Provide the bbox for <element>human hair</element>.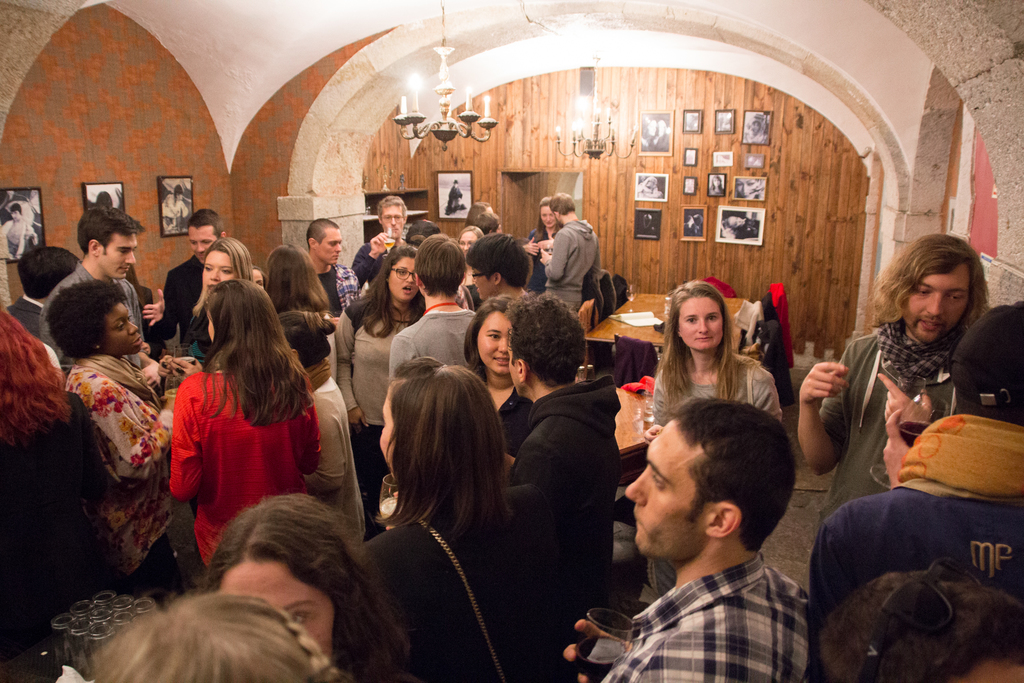
(left=0, top=308, right=75, bottom=450).
